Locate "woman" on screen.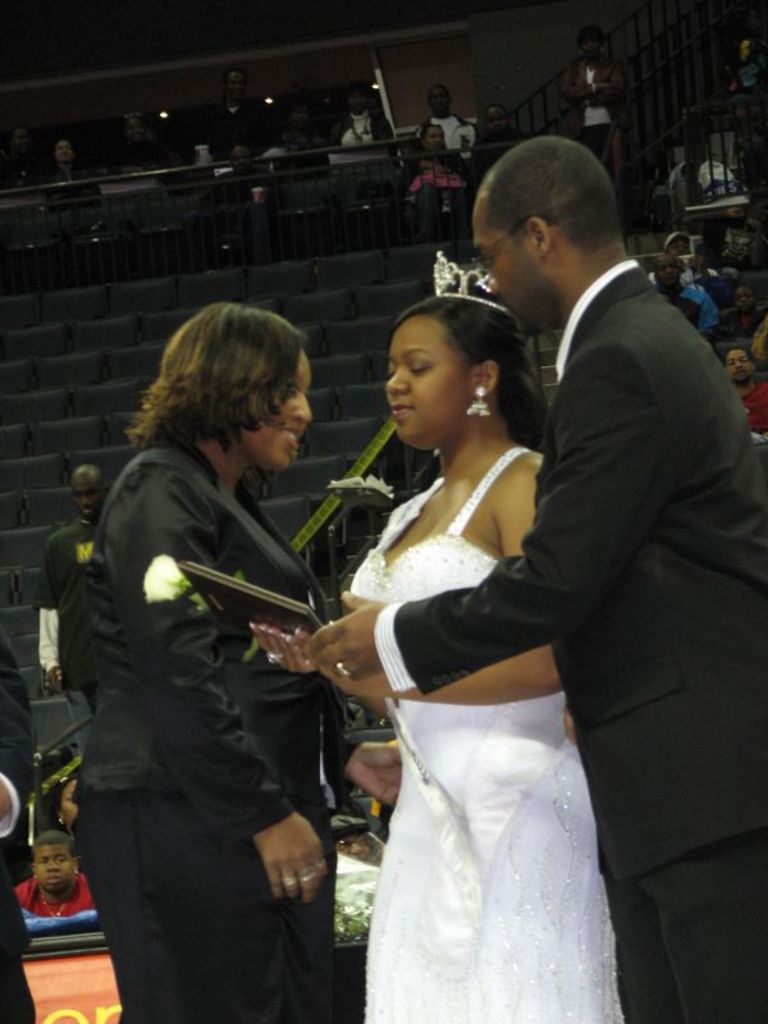
On screen at [81,294,393,1023].
